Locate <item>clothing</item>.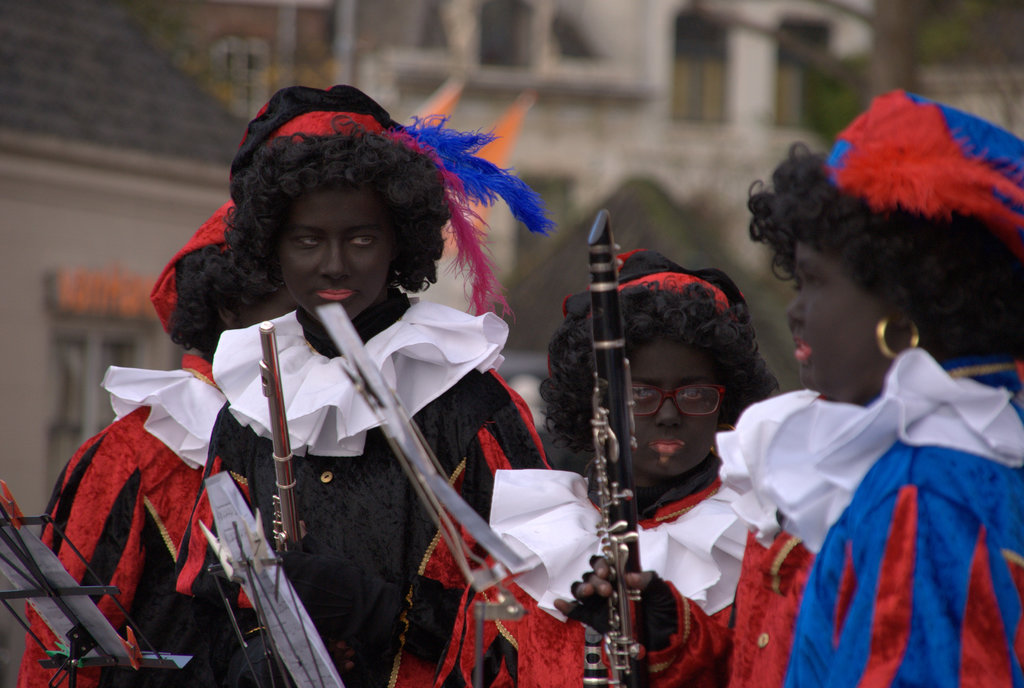
Bounding box: box(632, 340, 1023, 687).
